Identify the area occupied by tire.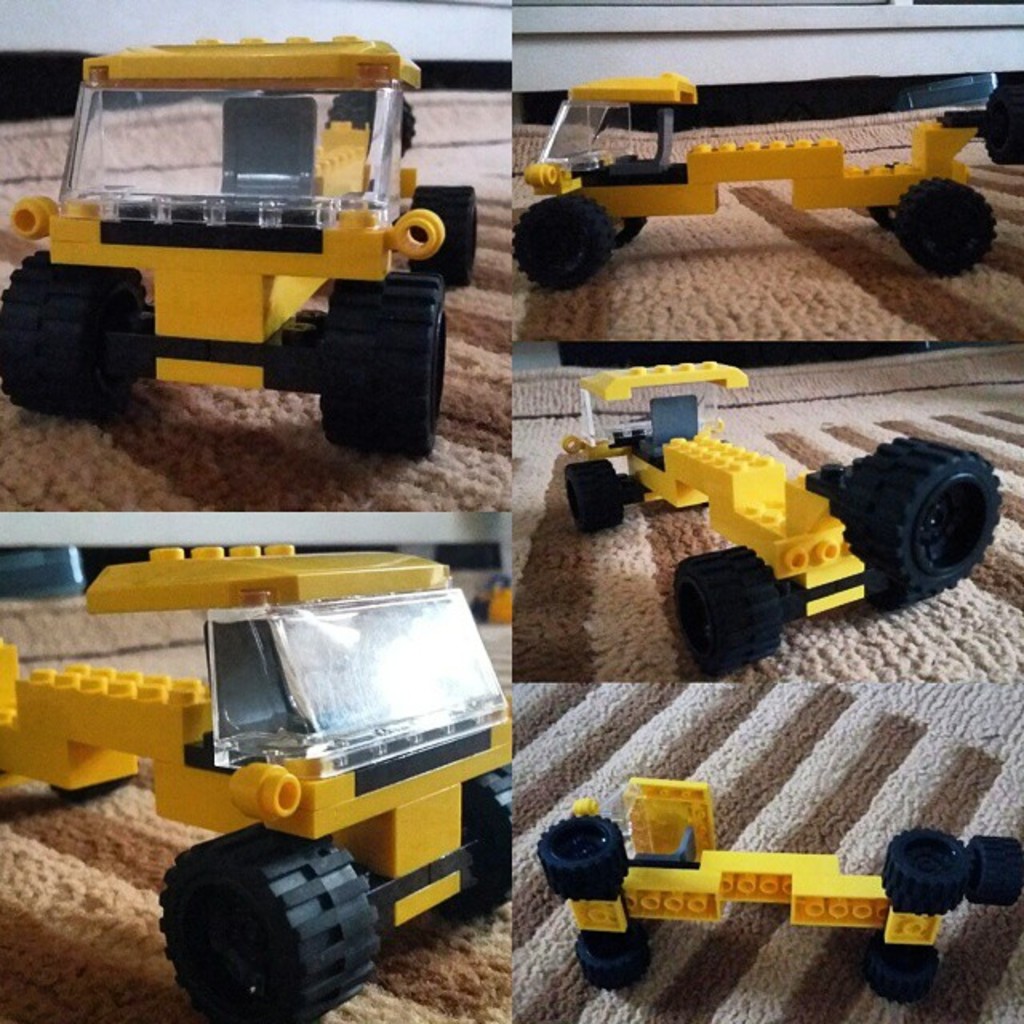
Area: x1=971 y1=835 x2=1022 y2=909.
